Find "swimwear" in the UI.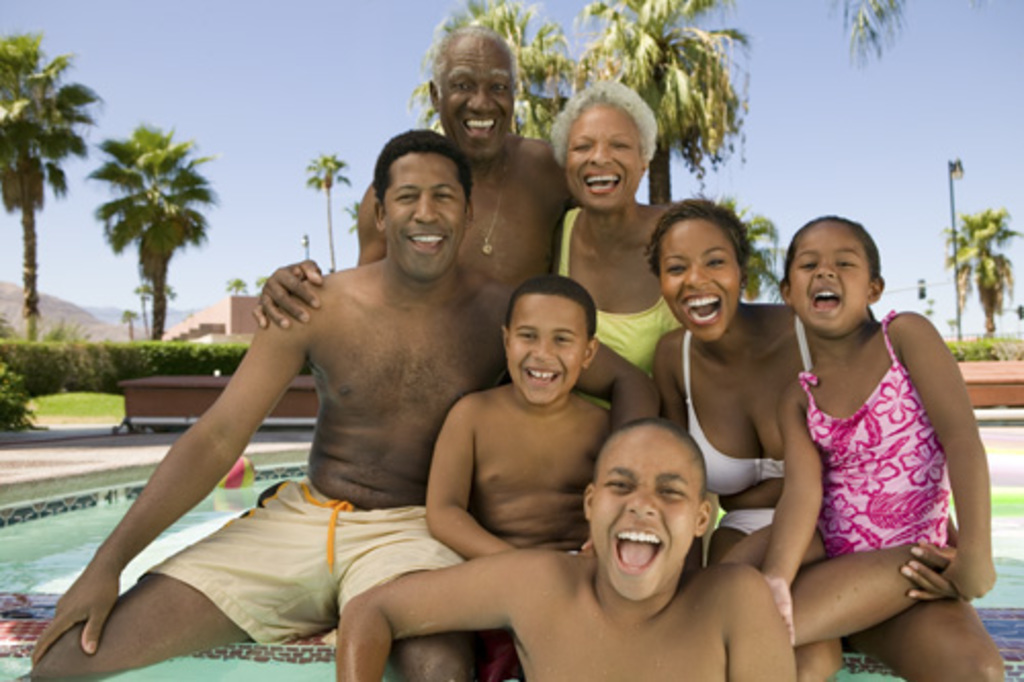
UI element at locate(680, 324, 813, 496).
